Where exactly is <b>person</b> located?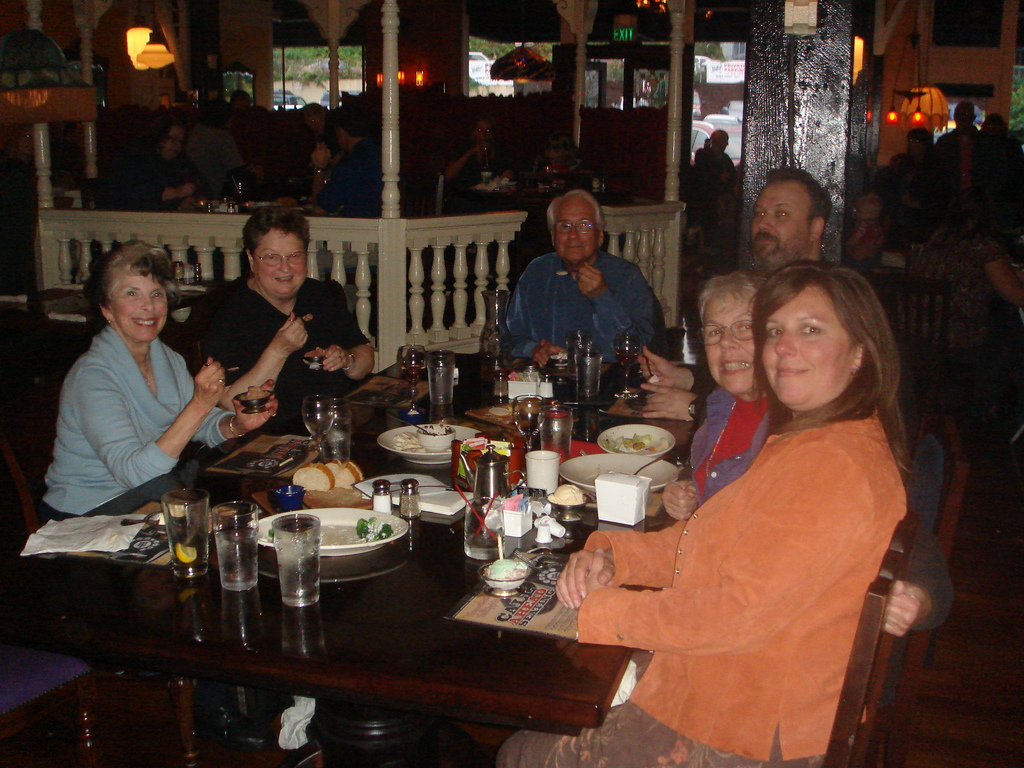
Its bounding box is [left=307, top=101, right=388, bottom=208].
